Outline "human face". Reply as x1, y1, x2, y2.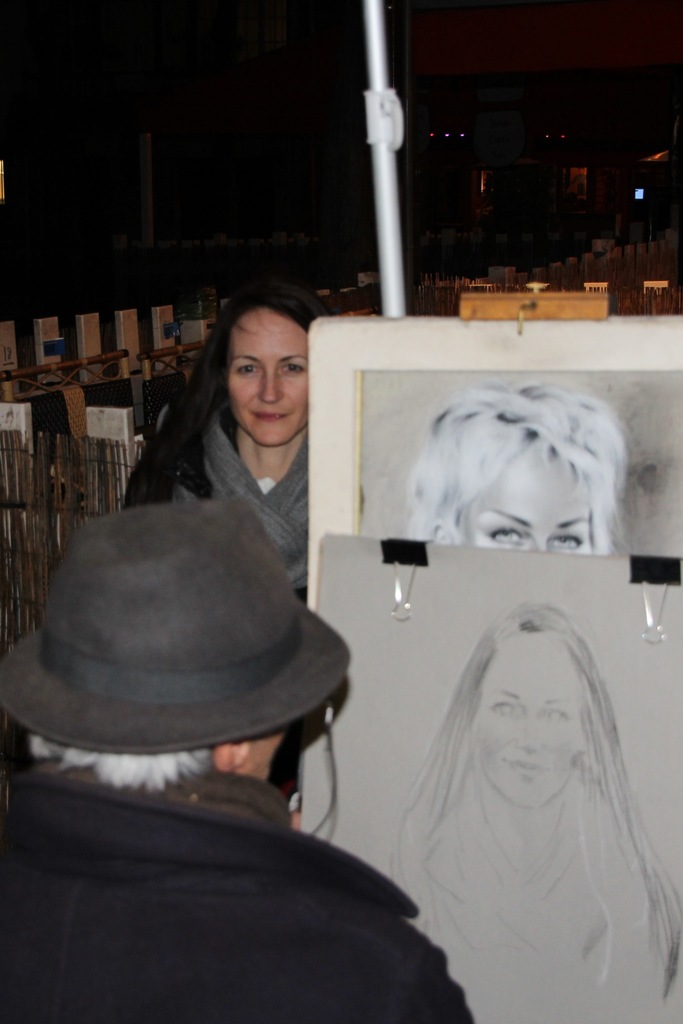
234, 730, 279, 778.
